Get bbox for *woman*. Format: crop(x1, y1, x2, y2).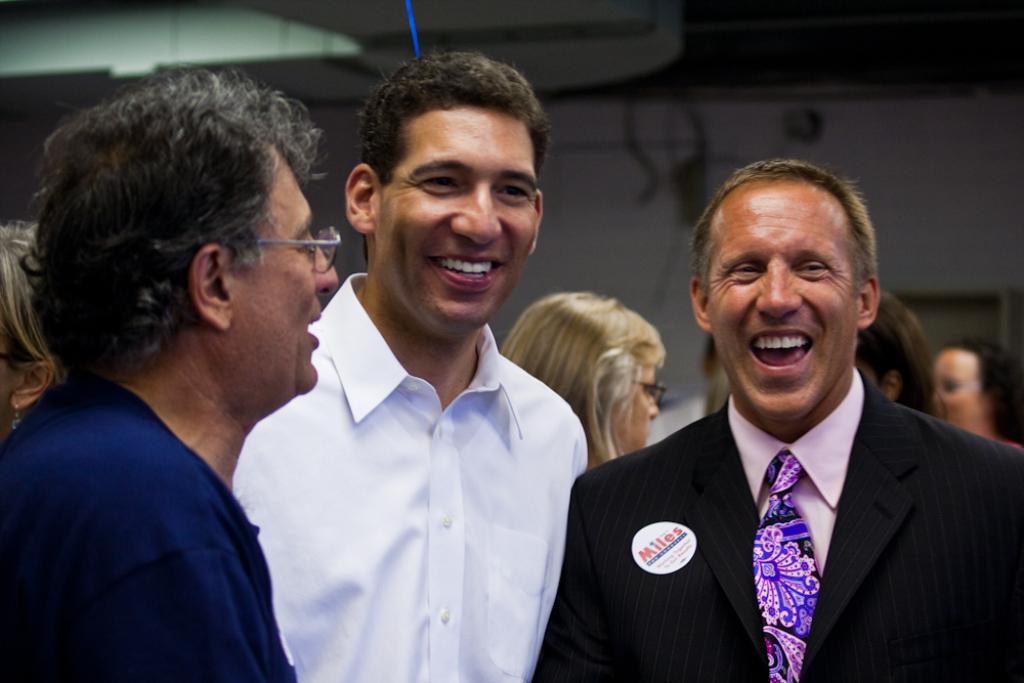
crop(922, 337, 1023, 453).
